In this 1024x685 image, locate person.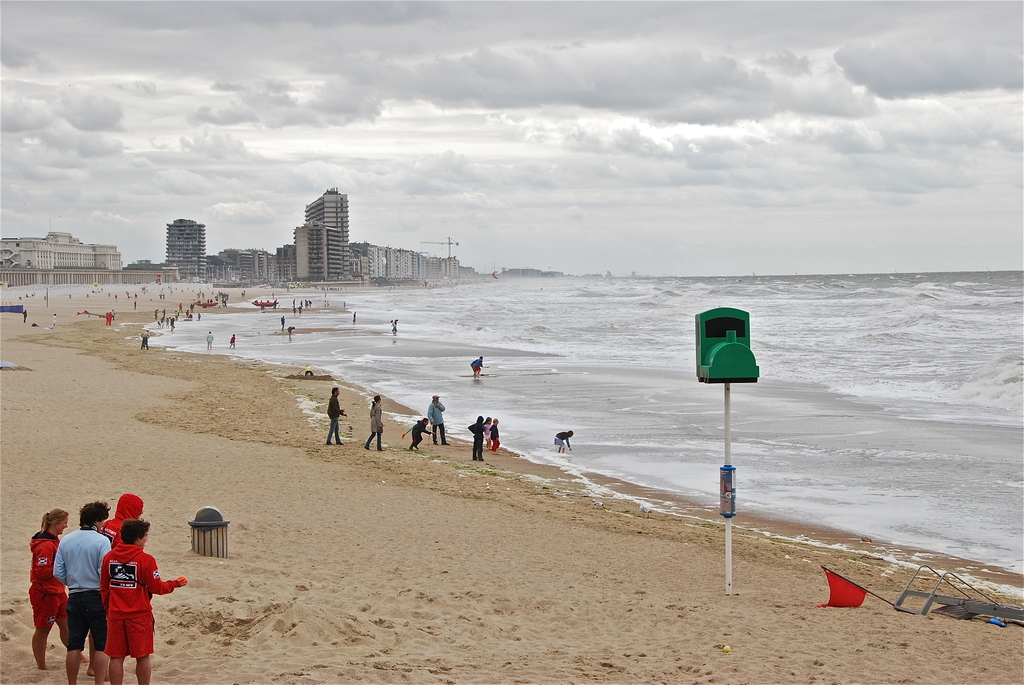
Bounding box: <bbox>52, 312, 58, 326</bbox>.
